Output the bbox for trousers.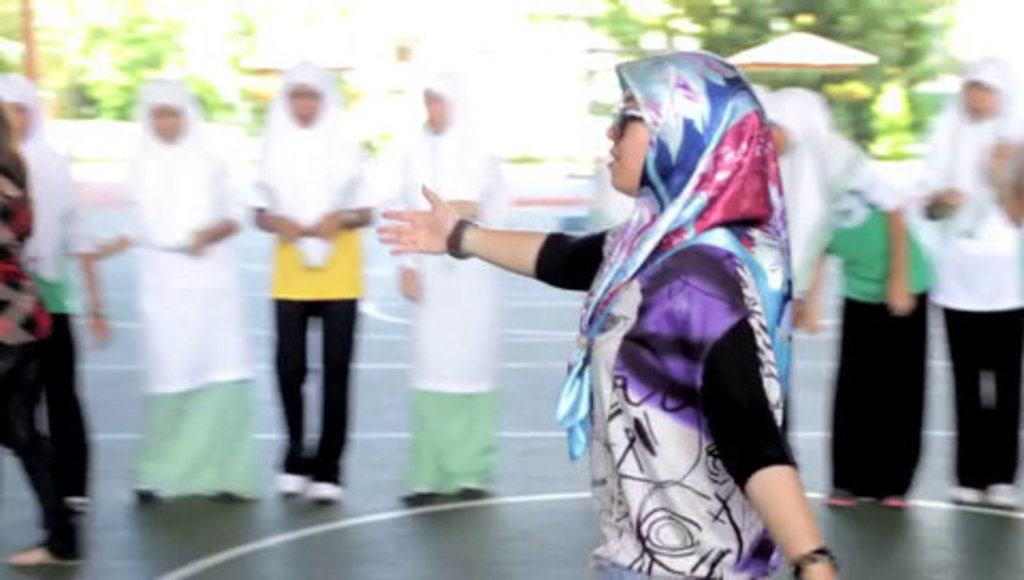
left=832, top=288, right=932, bottom=505.
